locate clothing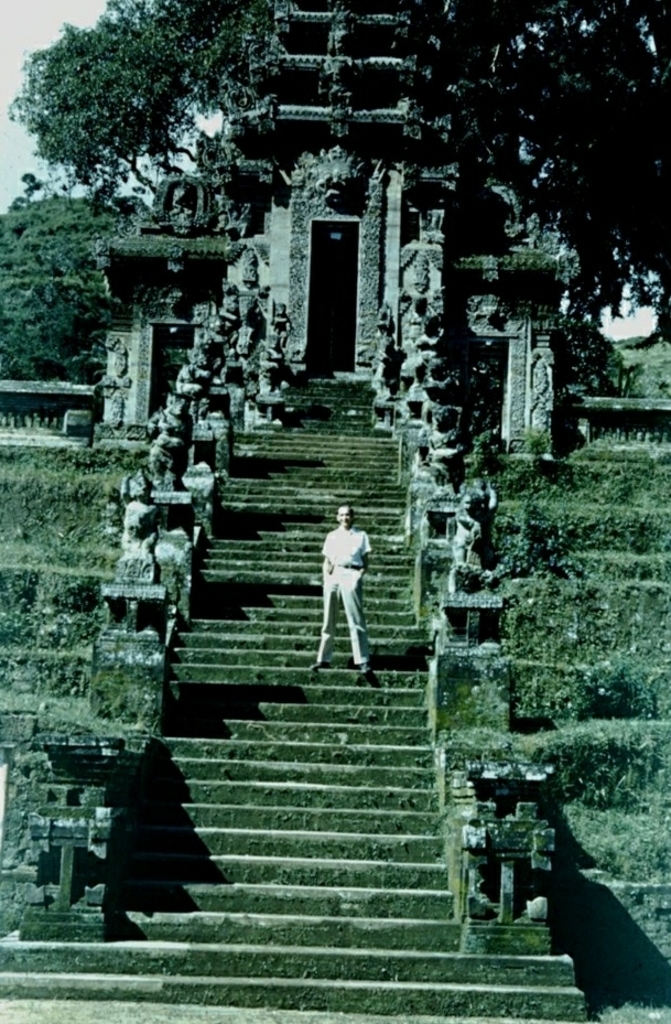
x1=317 y1=516 x2=381 y2=661
